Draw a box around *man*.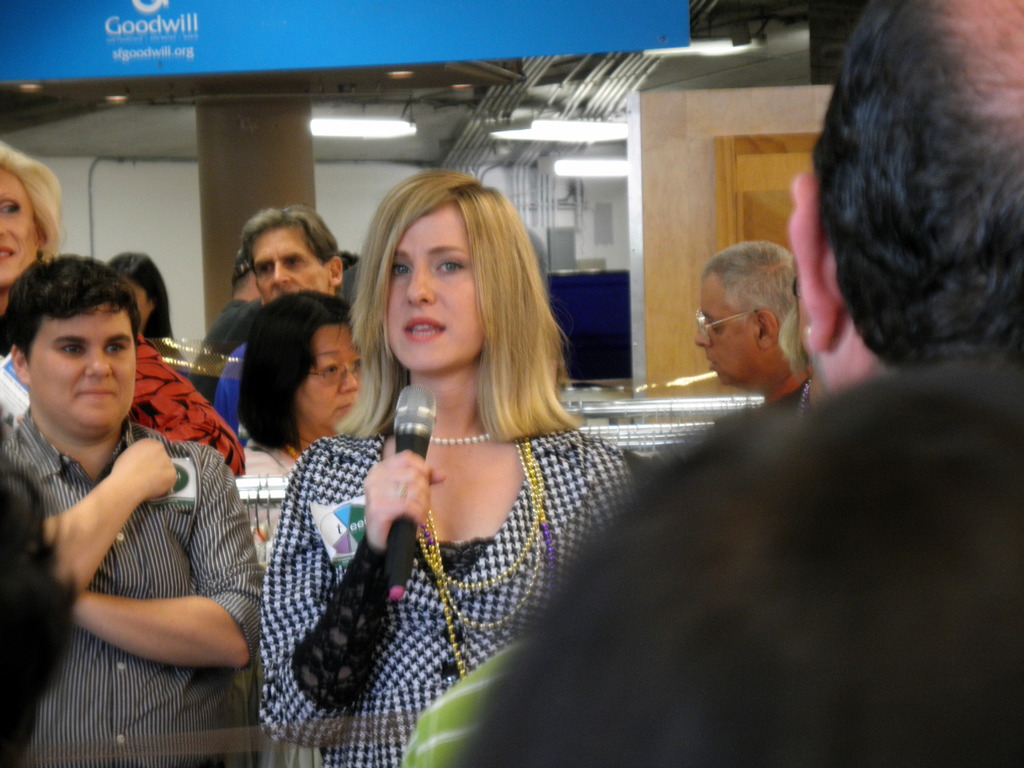
select_region(443, 0, 1023, 767).
